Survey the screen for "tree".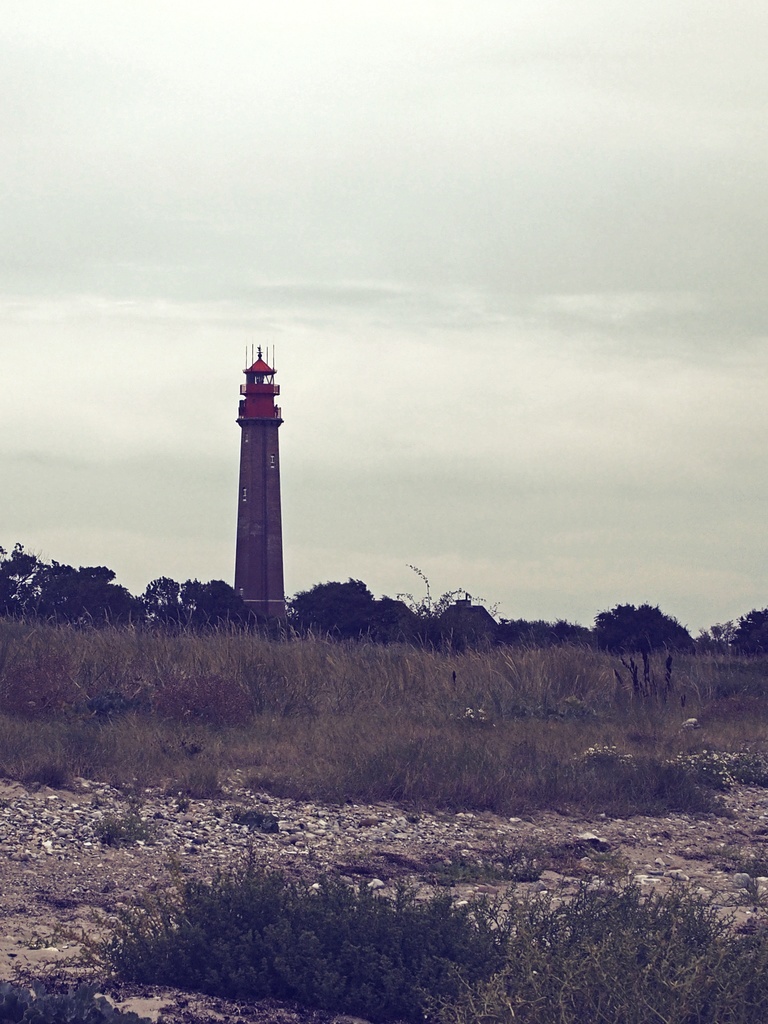
Survey found: 379,600,423,645.
